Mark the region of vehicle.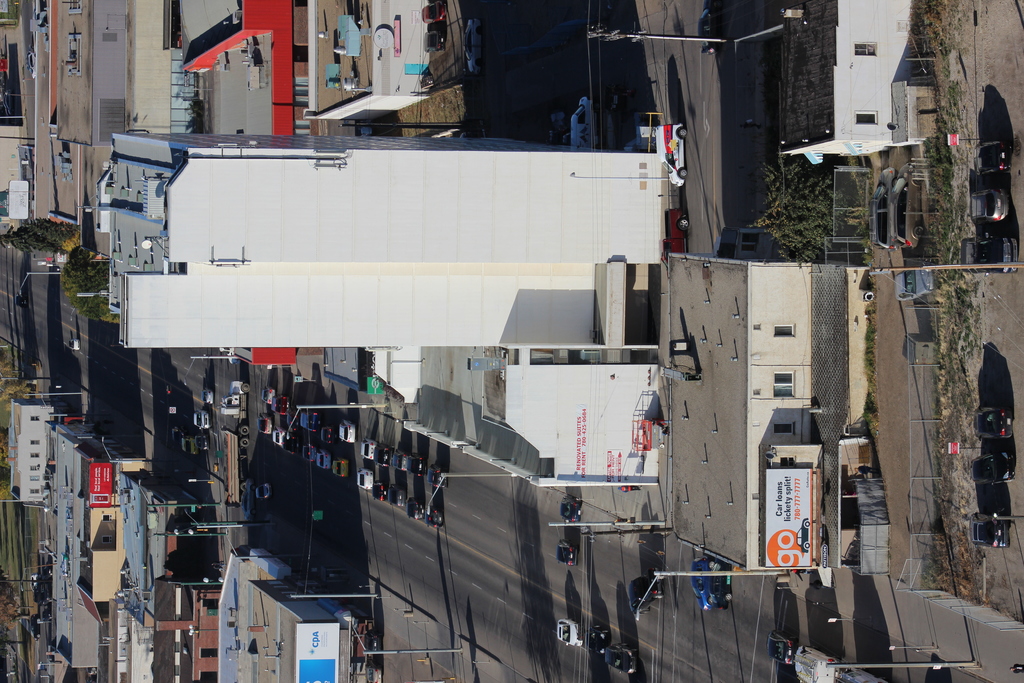
Region: 391/483/406/509.
